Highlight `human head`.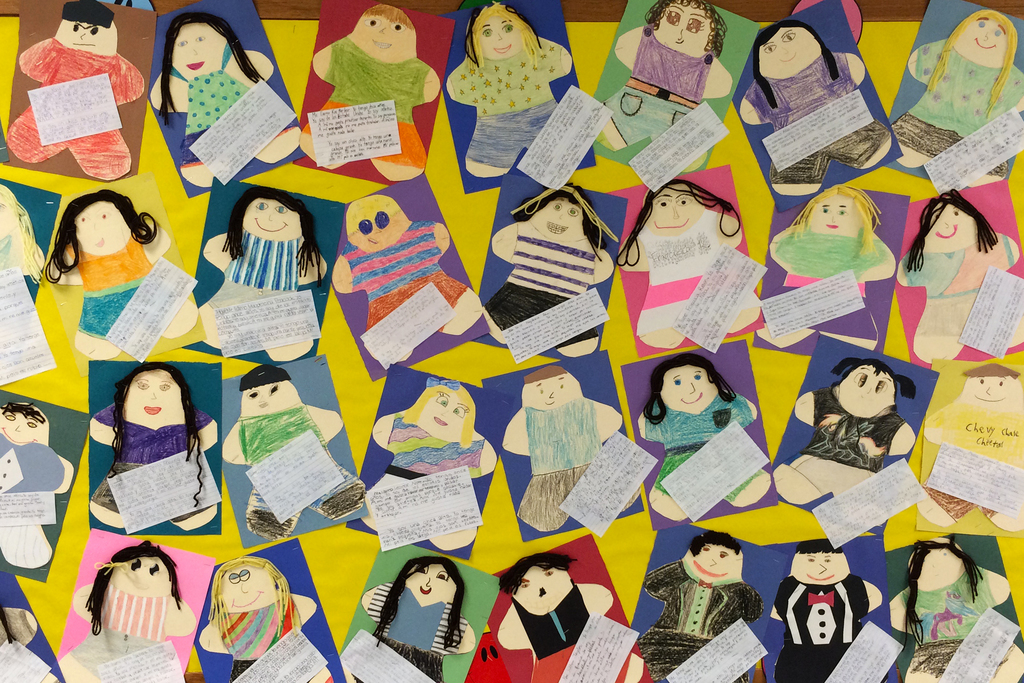
Highlighted region: select_region(502, 550, 578, 614).
